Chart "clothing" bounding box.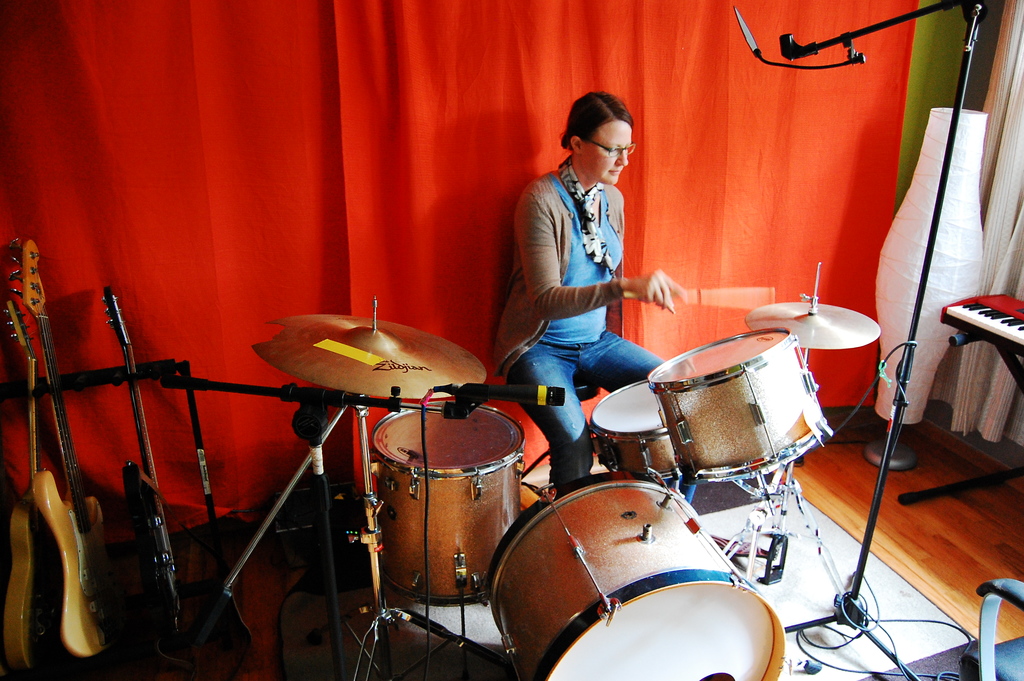
Charted: [left=511, top=339, right=661, bottom=498].
